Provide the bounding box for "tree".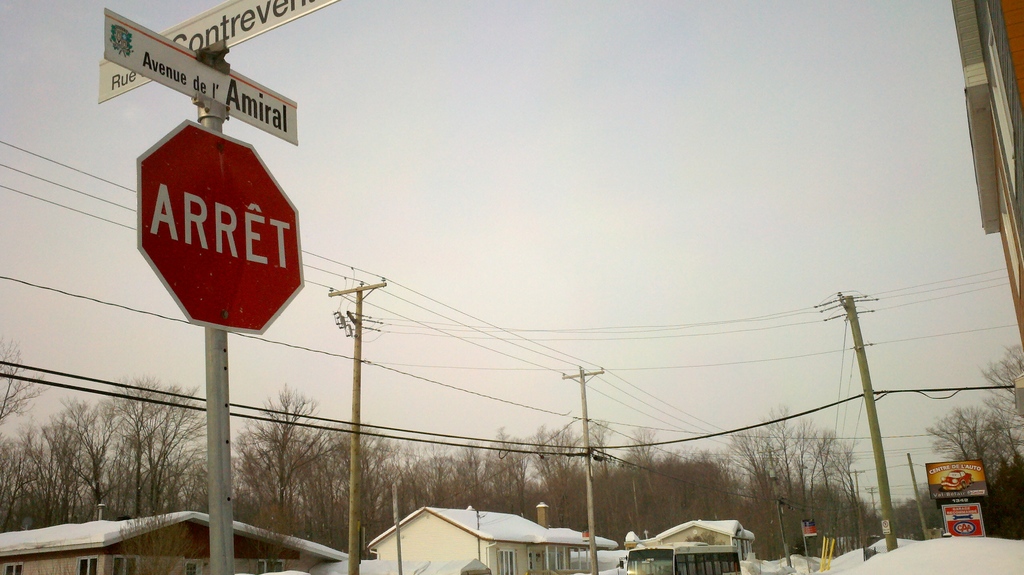
[left=227, top=387, right=369, bottom=574].
